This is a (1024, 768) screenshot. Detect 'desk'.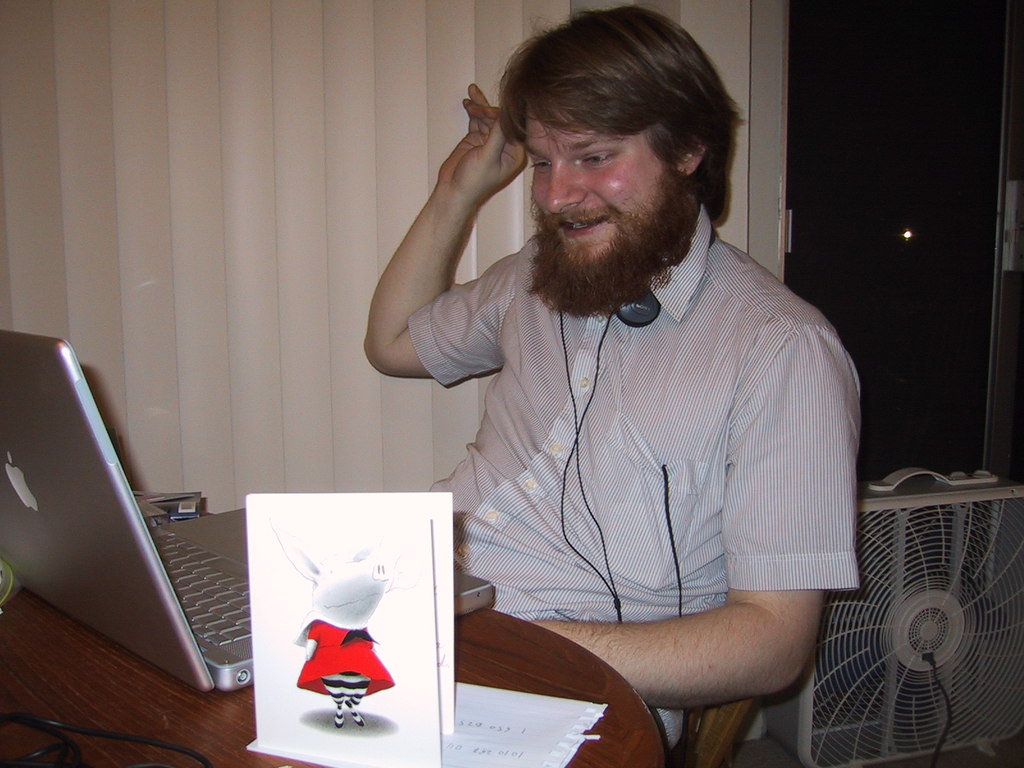
Rect(0, 496, 664, 767).
